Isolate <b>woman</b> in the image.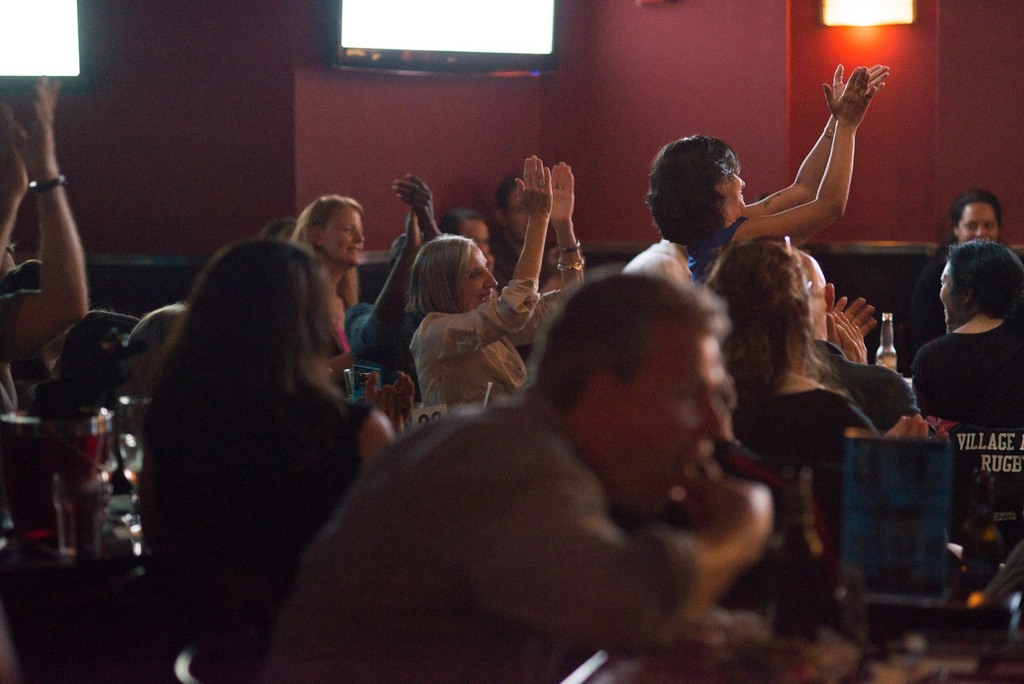
Isolated region: BBox(130, 238, 404, 683).
